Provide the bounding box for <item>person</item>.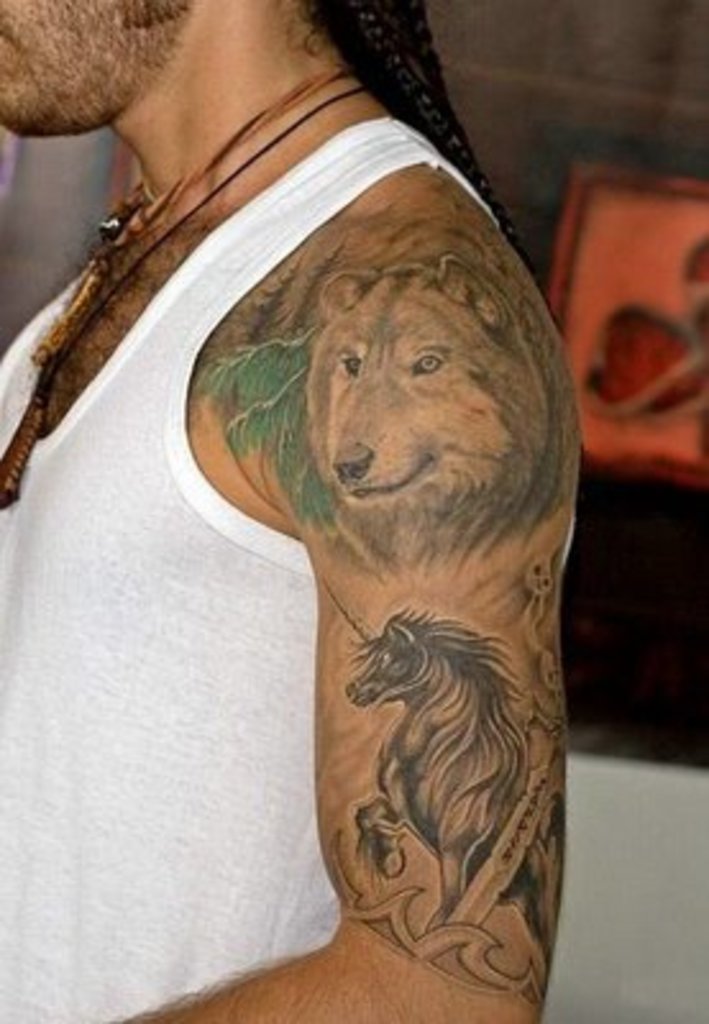
x1=0, y1=0, x2=578, y2=1021.
